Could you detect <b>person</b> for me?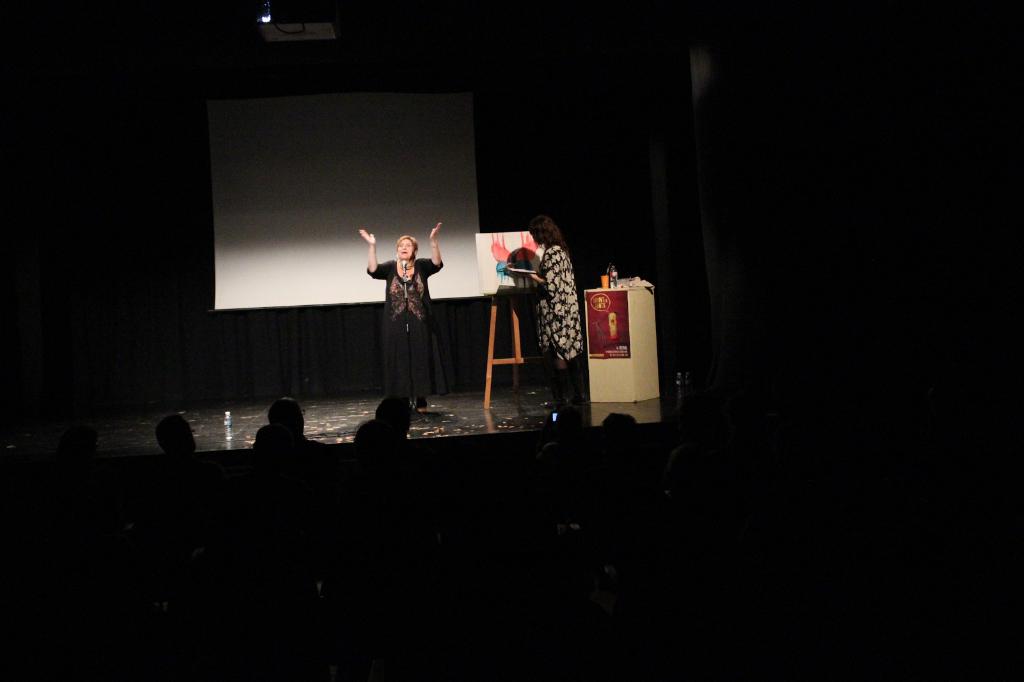
Detection result: left=150, top=415, right=197, bottom=463.
